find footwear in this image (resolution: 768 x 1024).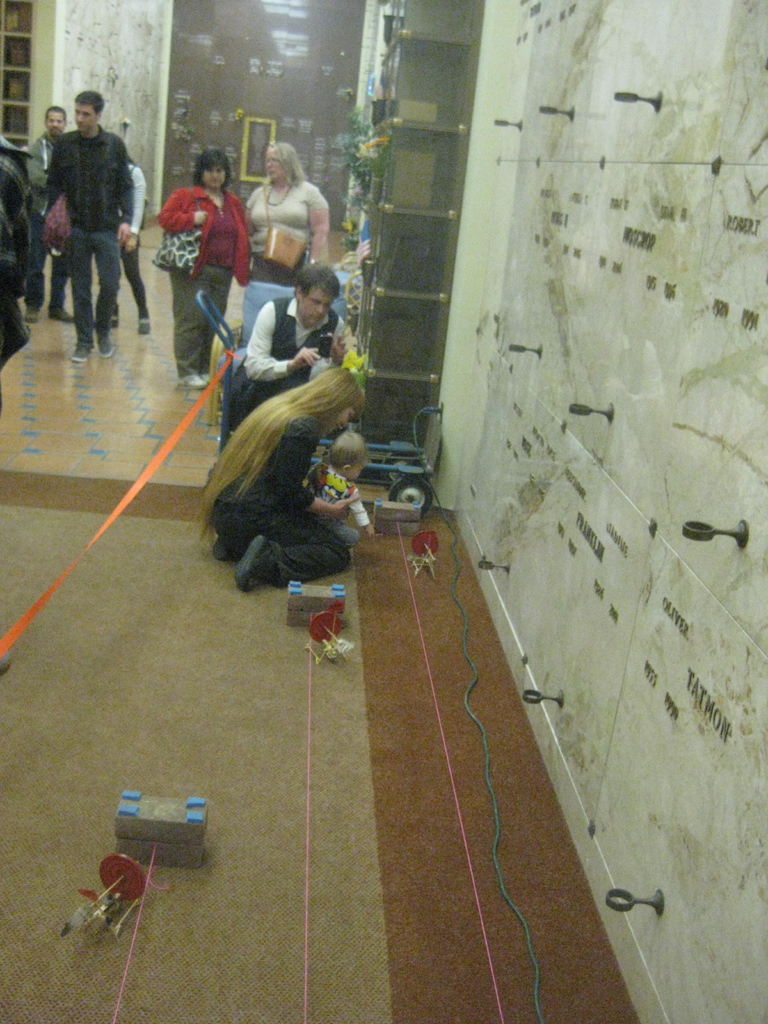
[x1=48, y1=307, x2=74, y2=321].
